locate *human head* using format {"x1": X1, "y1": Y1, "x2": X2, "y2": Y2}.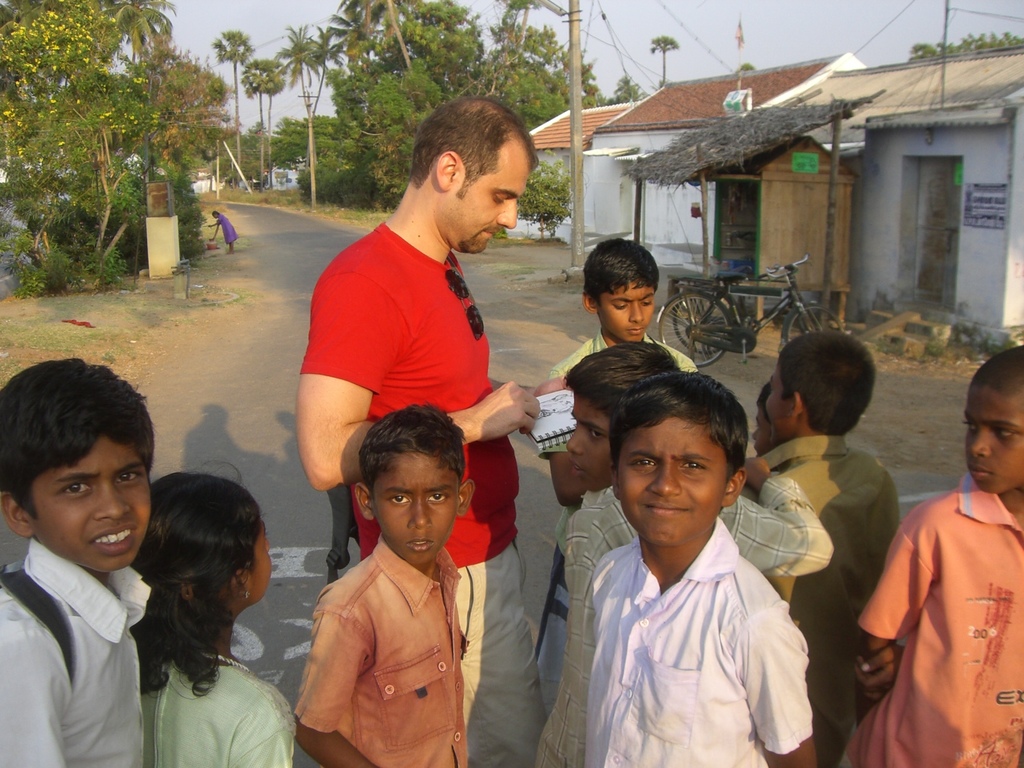
{"x1": 147, "y1": 465, "x2": 273, "y2": 606}.
